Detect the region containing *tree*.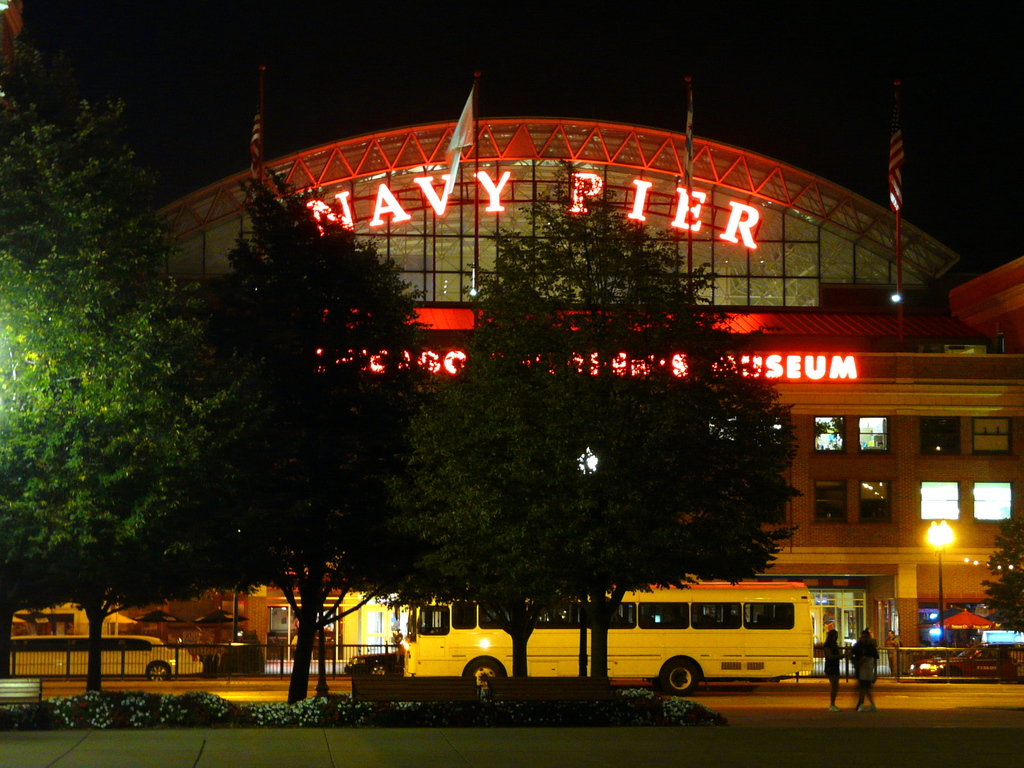
{"left": 454, "top": 157, "right": 804, "bottom": 680}.
